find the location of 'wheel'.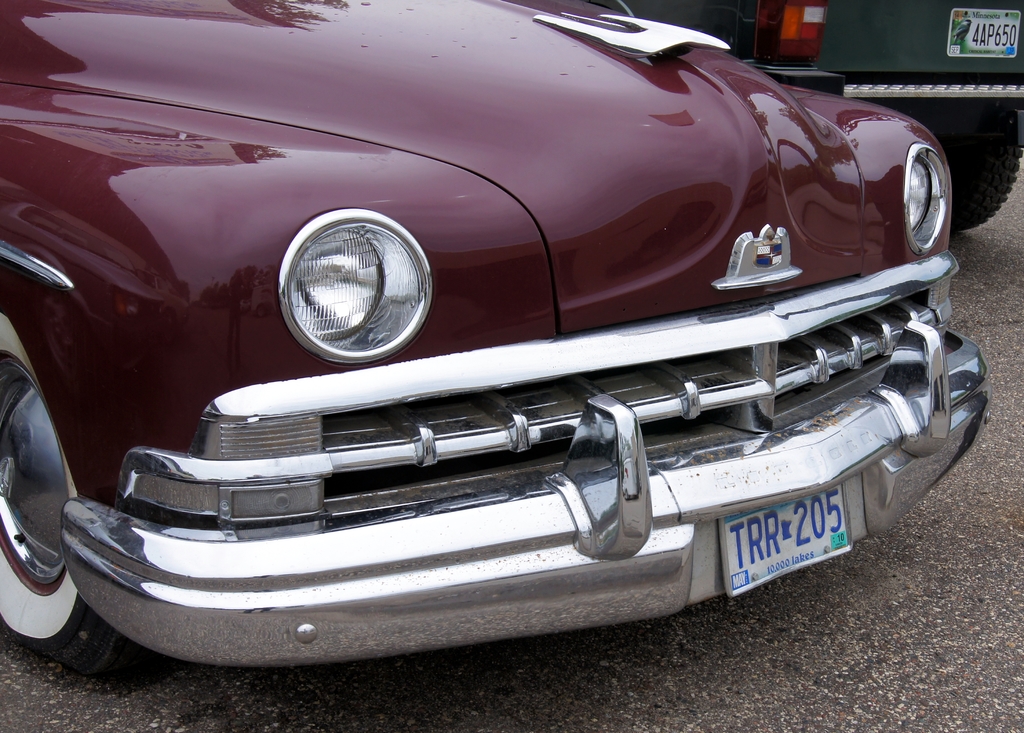
Location: Rect(911, 88, 1023, 243).
